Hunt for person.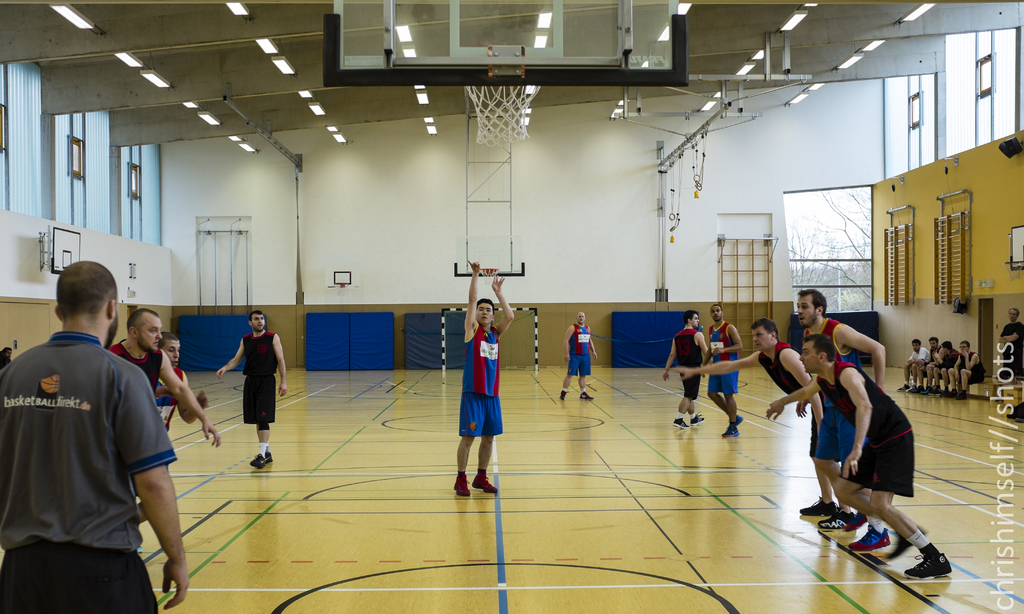
Hunted down at bbox=(563, 309, 599, 401).
